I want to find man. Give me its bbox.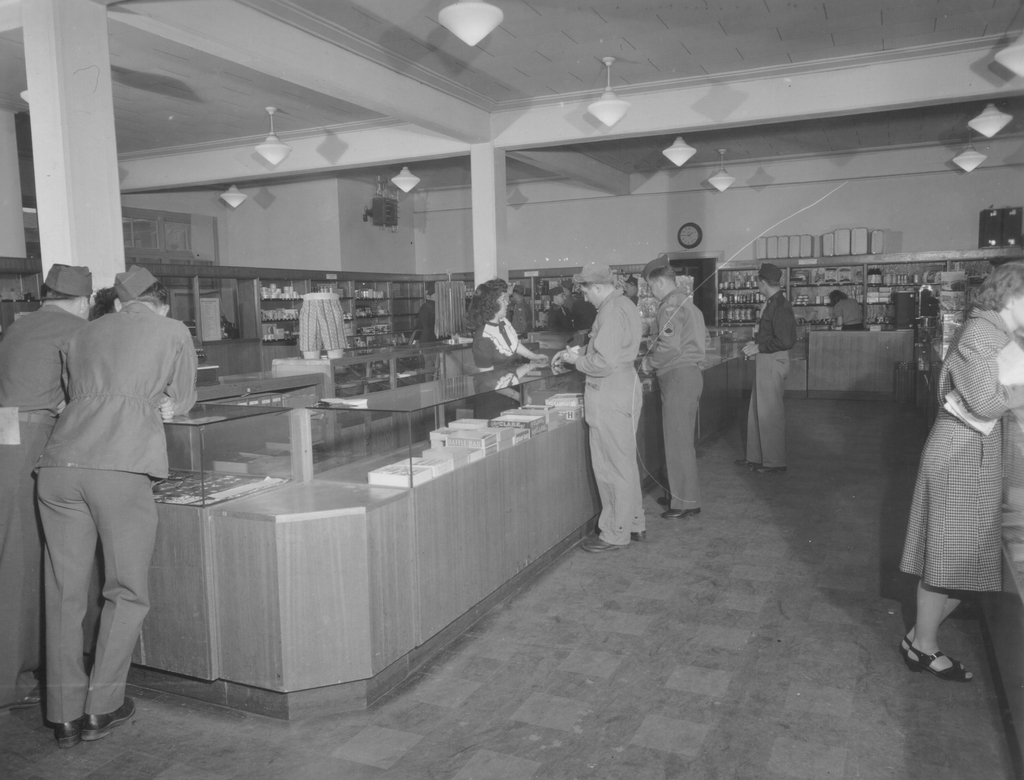
left=547, top=287, right=575, bottom=331.
